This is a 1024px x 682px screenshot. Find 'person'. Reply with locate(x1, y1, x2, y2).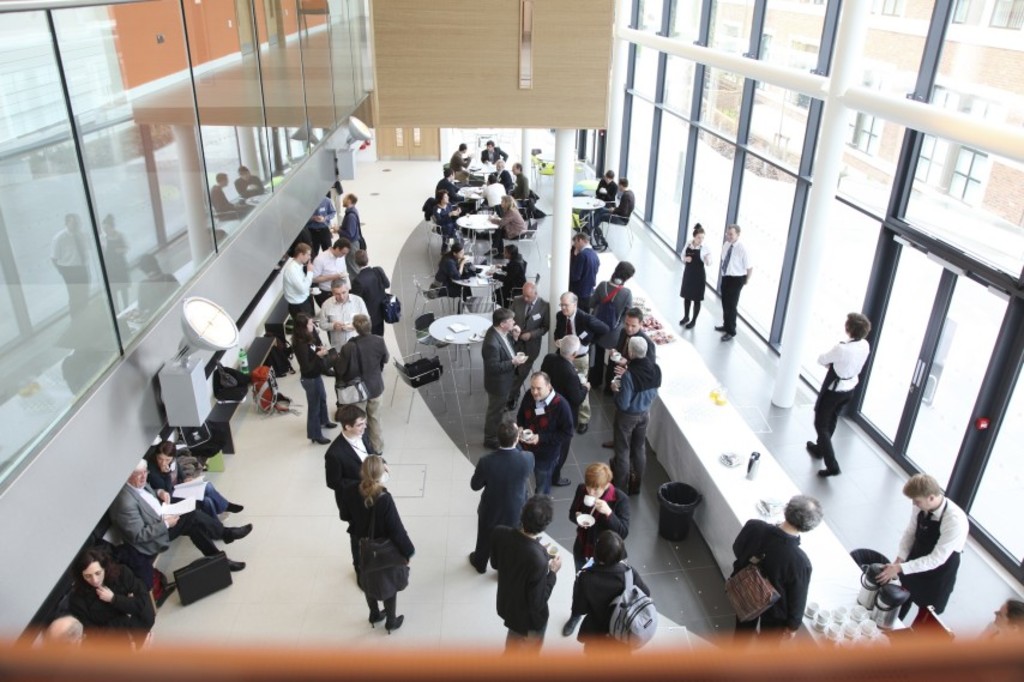
locate(713, 223, 752, 340).
